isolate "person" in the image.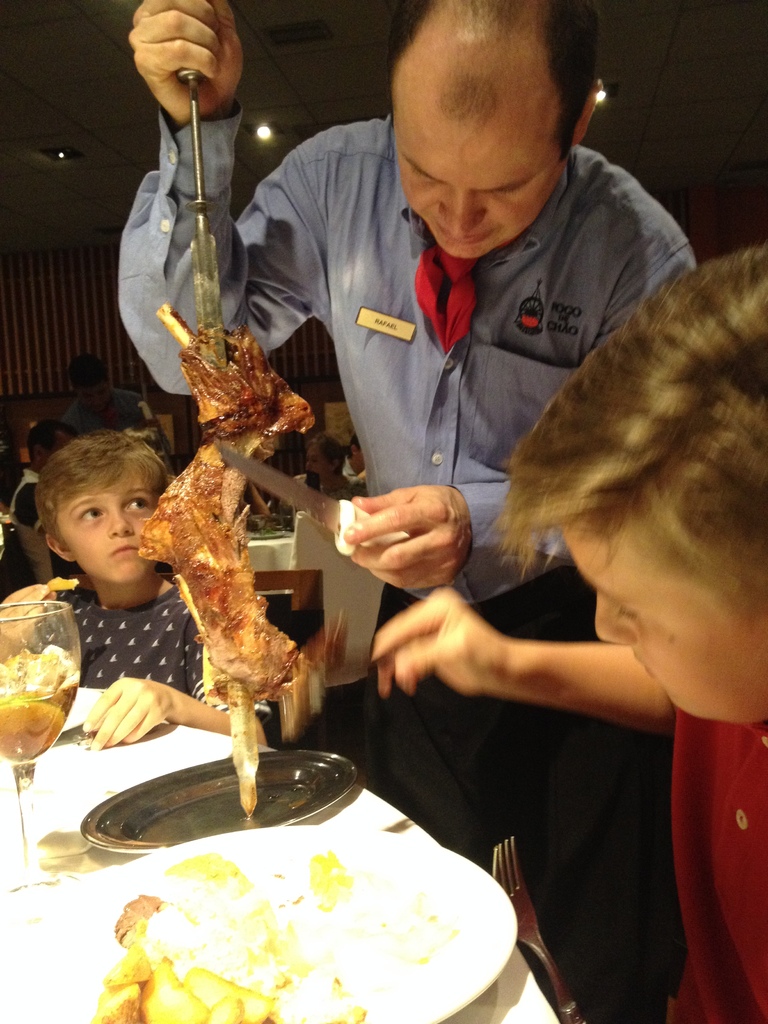
Isolated region: (left=361, top=239, right=767, bottom=1023).
